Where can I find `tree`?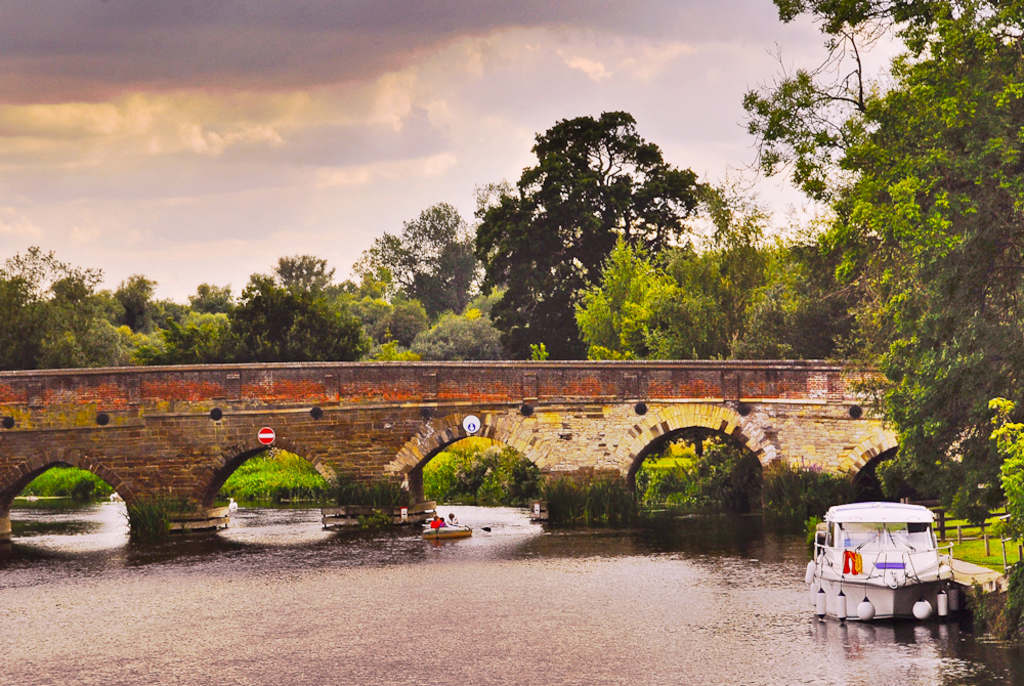
You can find it at box=[243, 252, 337, 355].
